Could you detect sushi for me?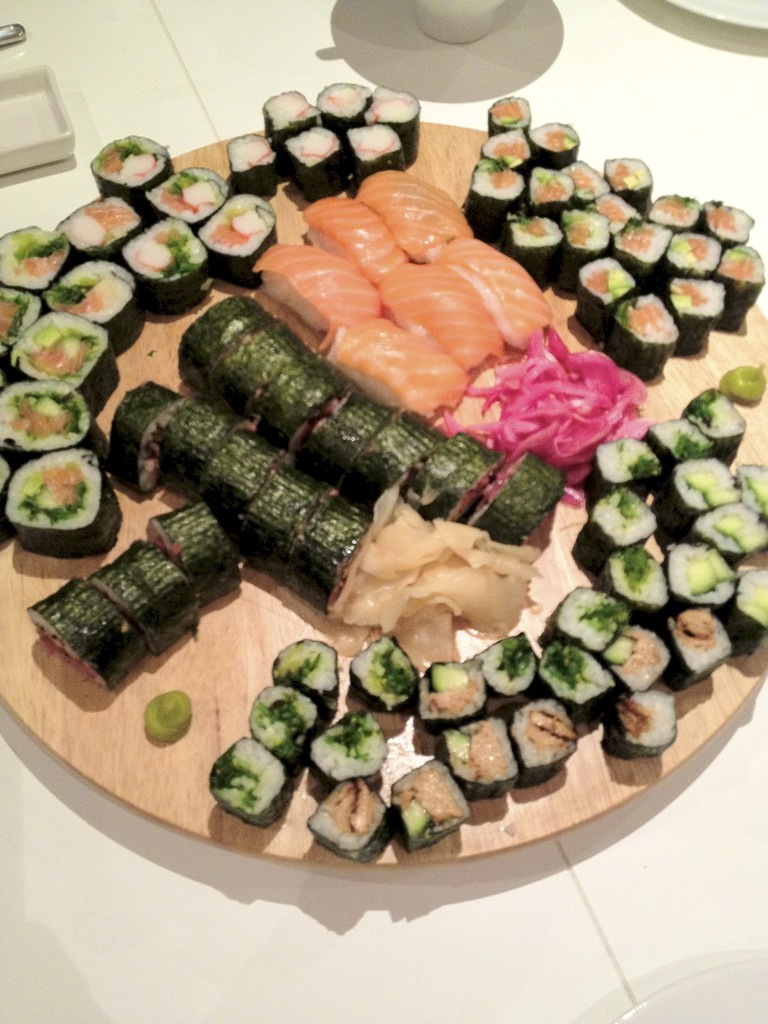
Detection result: <bbox>583, 433, 665, 515</bbox>.
